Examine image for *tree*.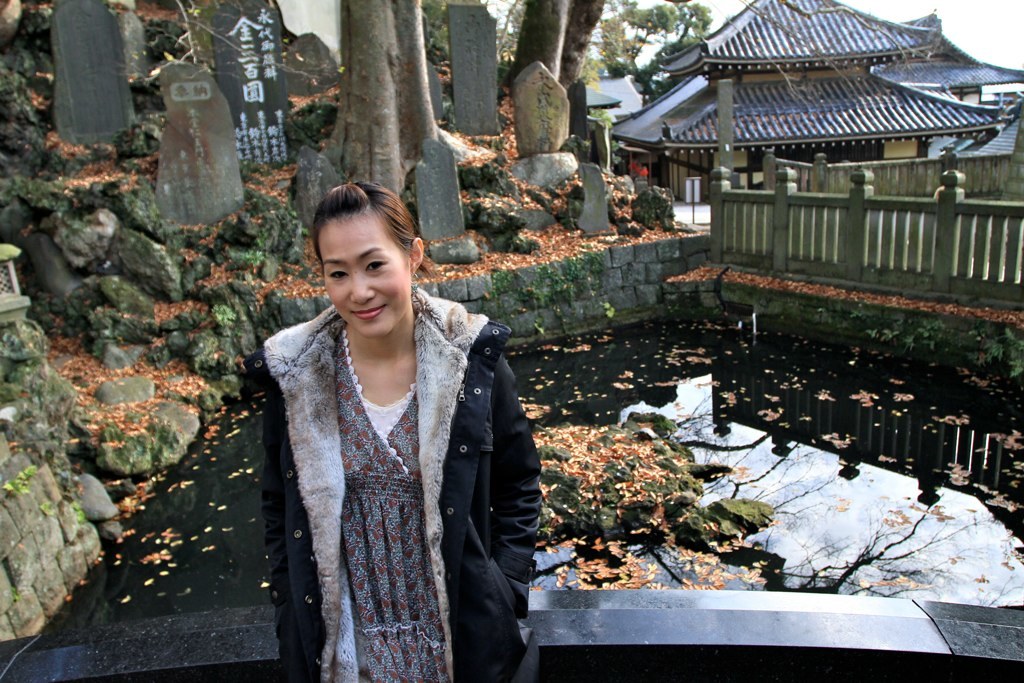
Examination result: x1=559 y1=0 x2=608 y2=102.
